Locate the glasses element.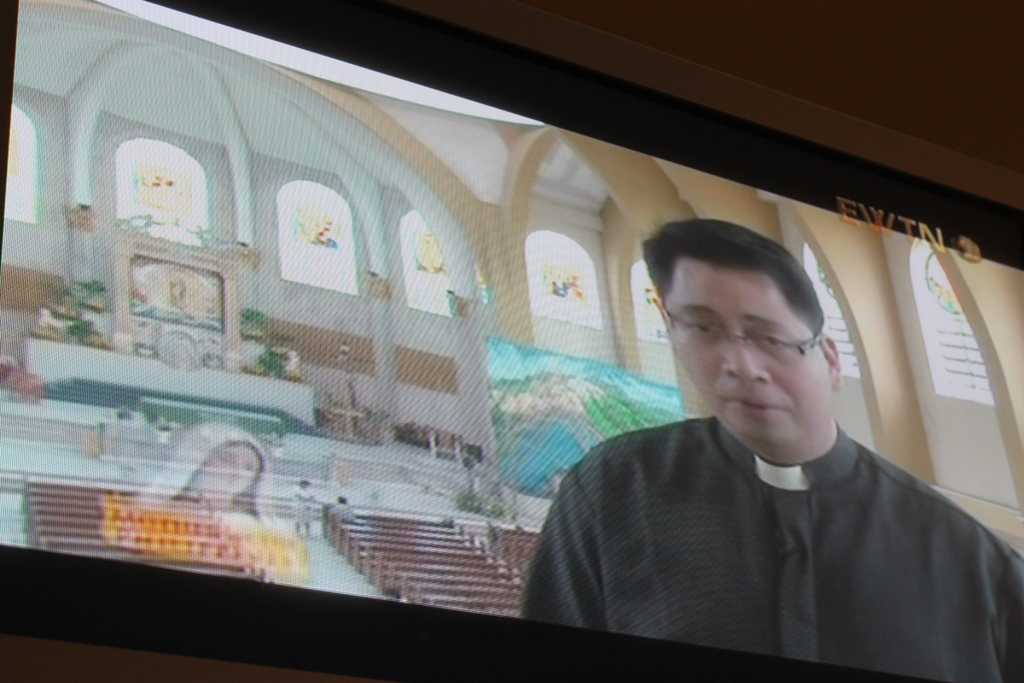
Element bbox: BBox(655, 301, 827, 368).
